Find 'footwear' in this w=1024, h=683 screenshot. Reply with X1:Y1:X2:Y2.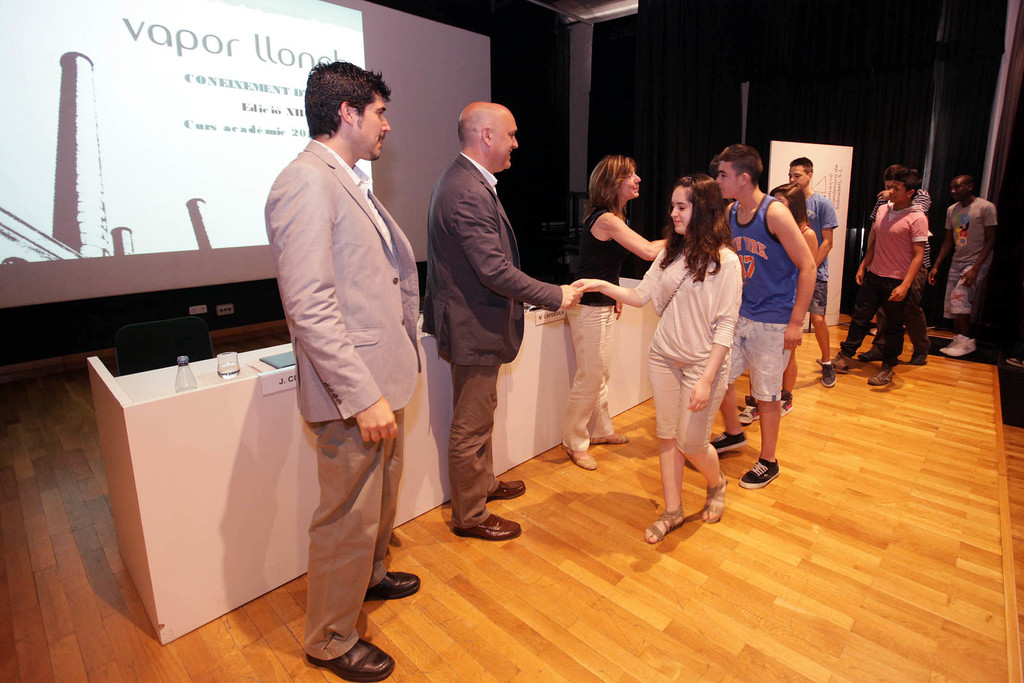
777:385:794:421.
